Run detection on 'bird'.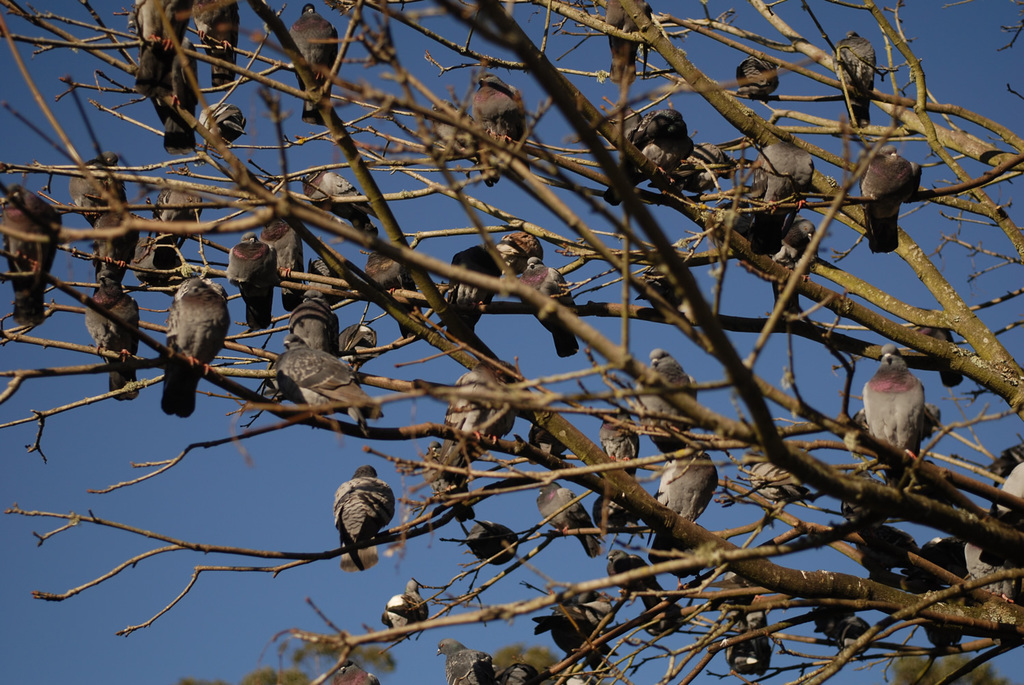
Result: <box>844,340,938,504</box>.
